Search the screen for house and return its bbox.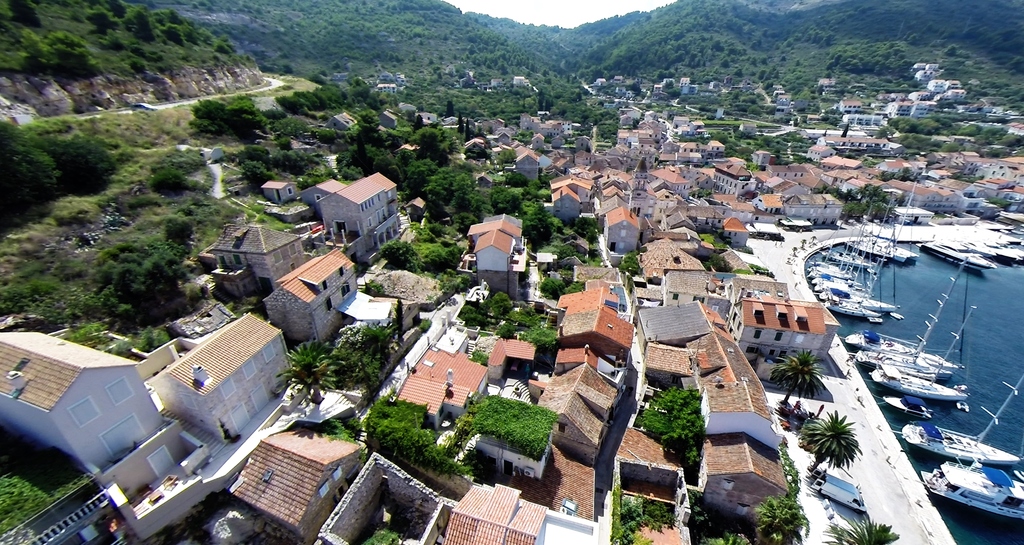
Found: <bbox>560, 283, 631, 356</bbox>.
